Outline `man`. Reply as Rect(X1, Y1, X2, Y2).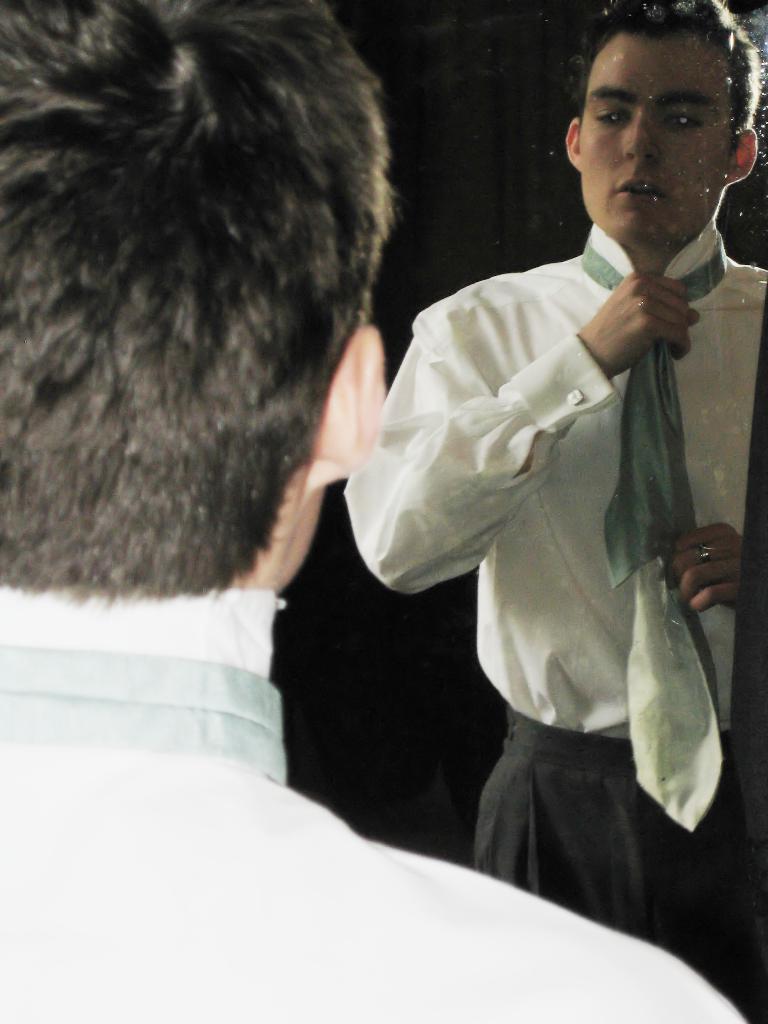
Rect(0, 0, 753, 1023).
